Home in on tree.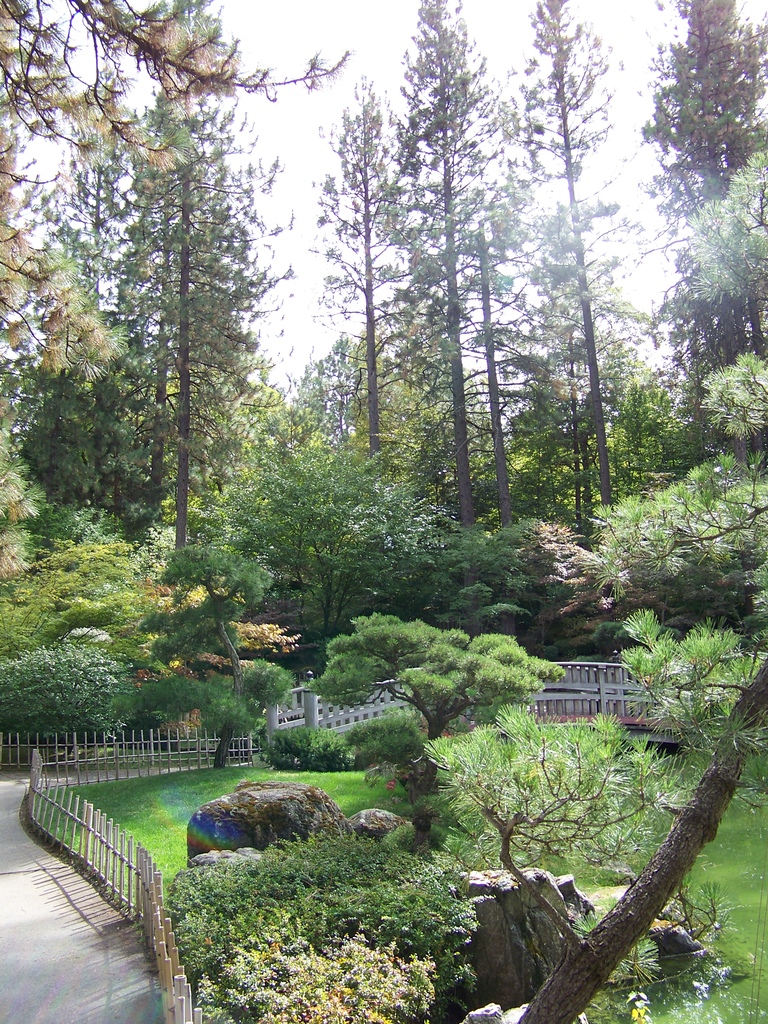
Homed in at 218 423 447 687.
